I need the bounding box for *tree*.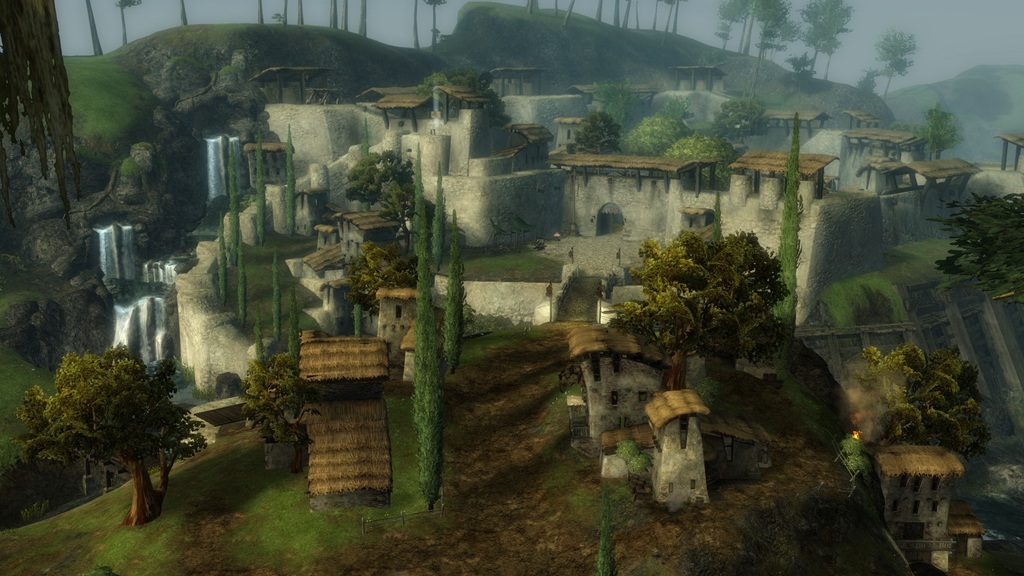
Here it is: 249:131:264:250.
